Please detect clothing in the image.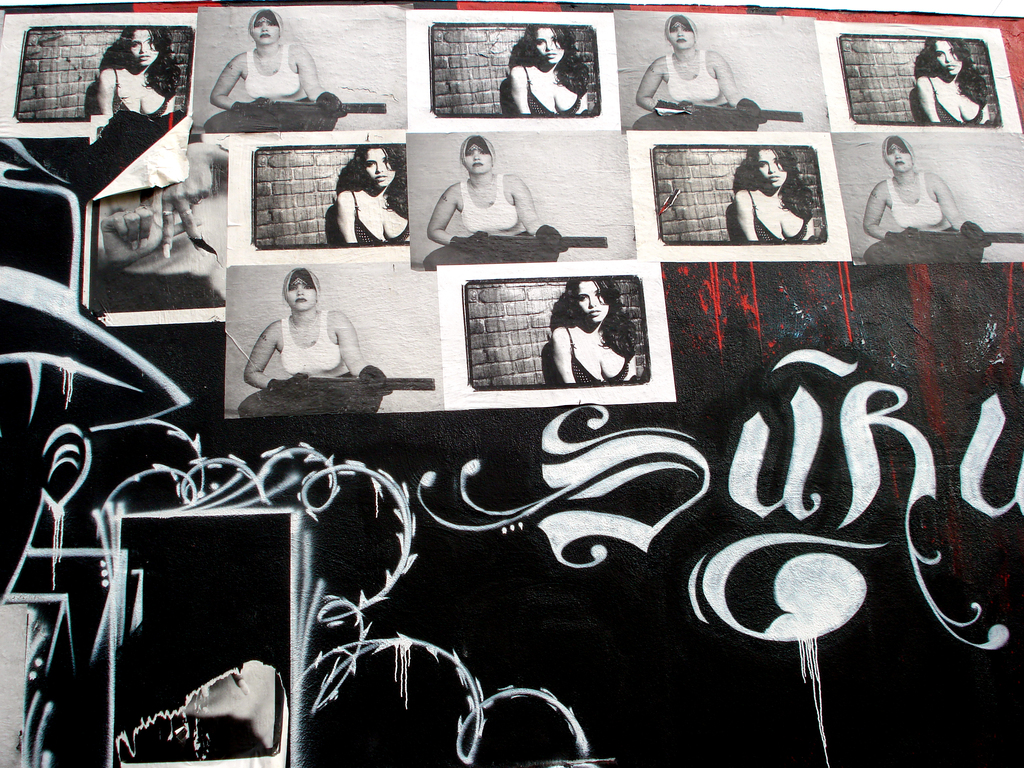
box=[276, 312, 352, 381].
